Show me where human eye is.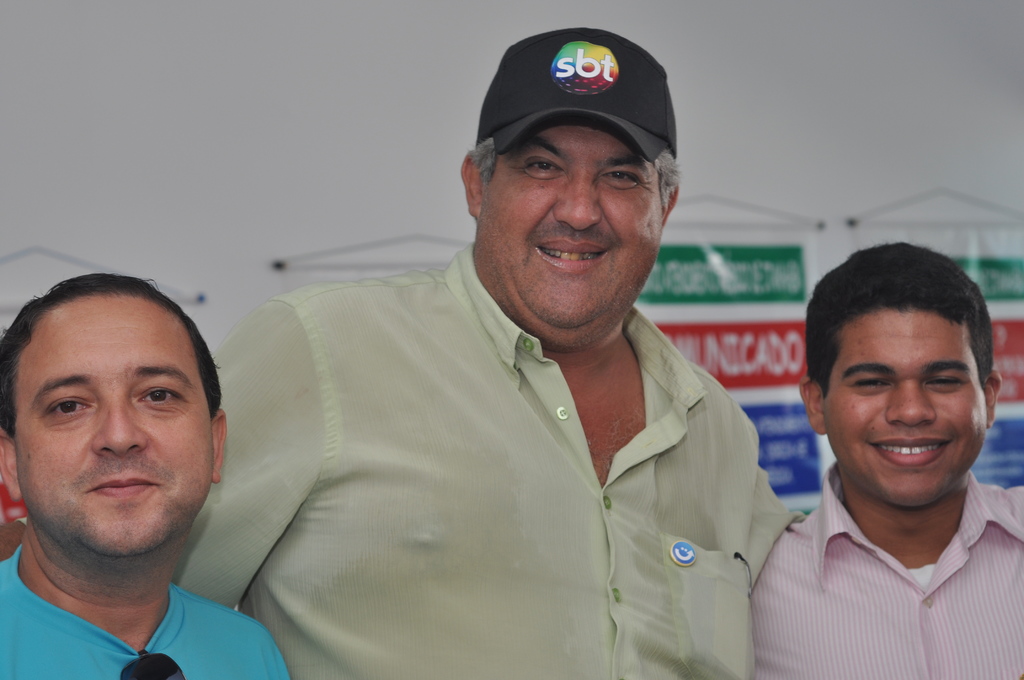
human eye is at 45, 394, 95, 421.
